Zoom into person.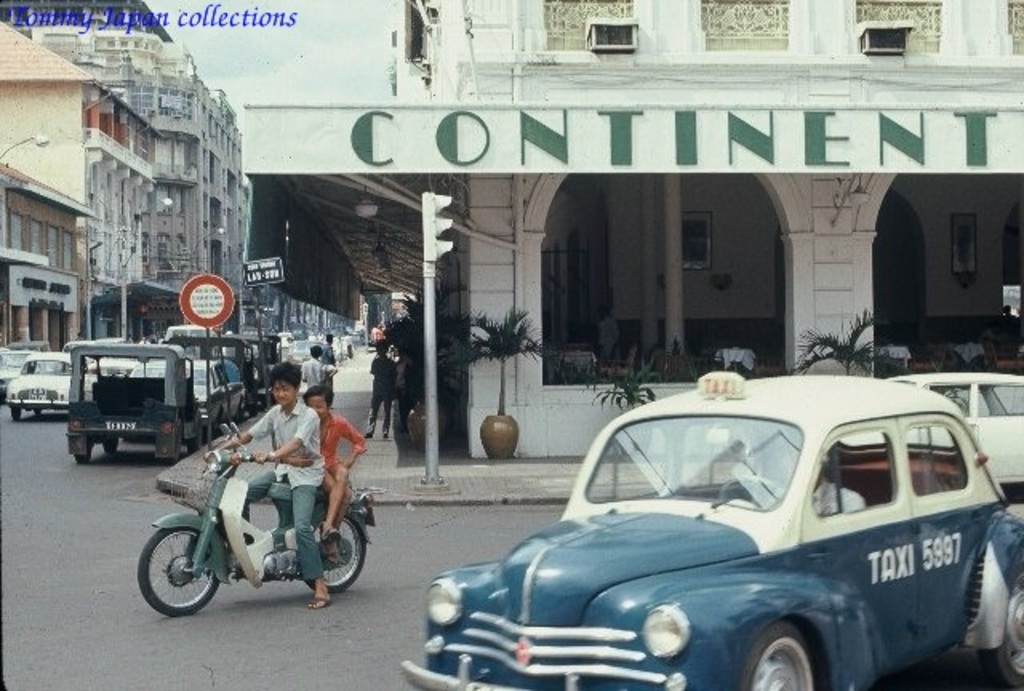
Zoom target: (362,341,410,448).
